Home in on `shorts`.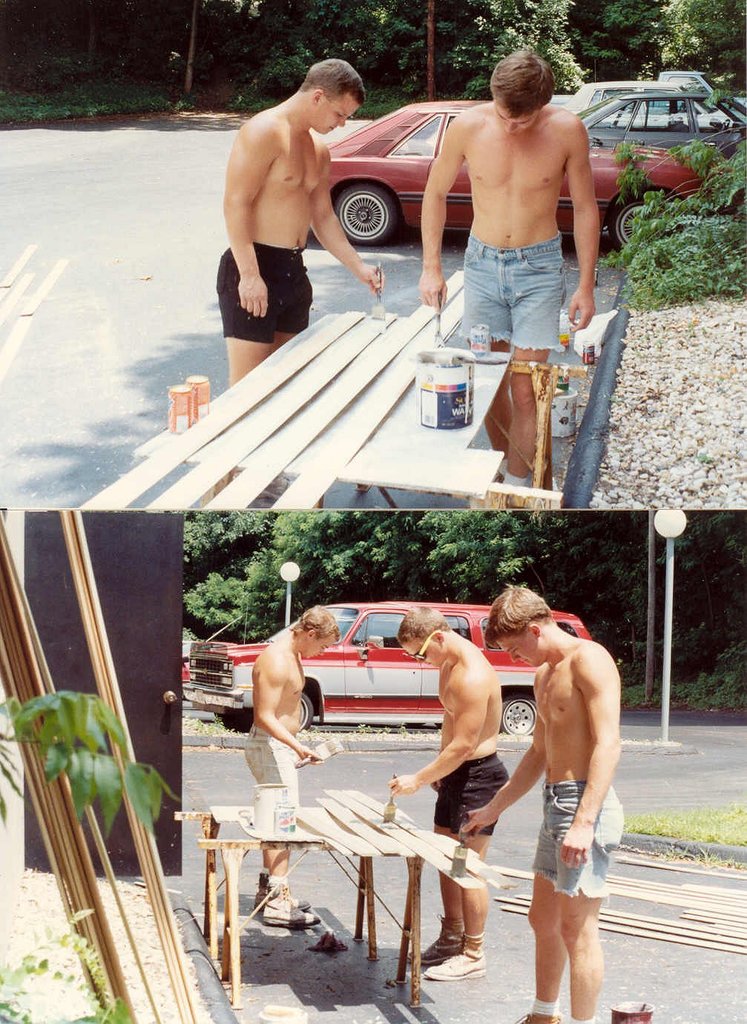
Homed in at x1=243 y1=729 x2=301 y2=807.
